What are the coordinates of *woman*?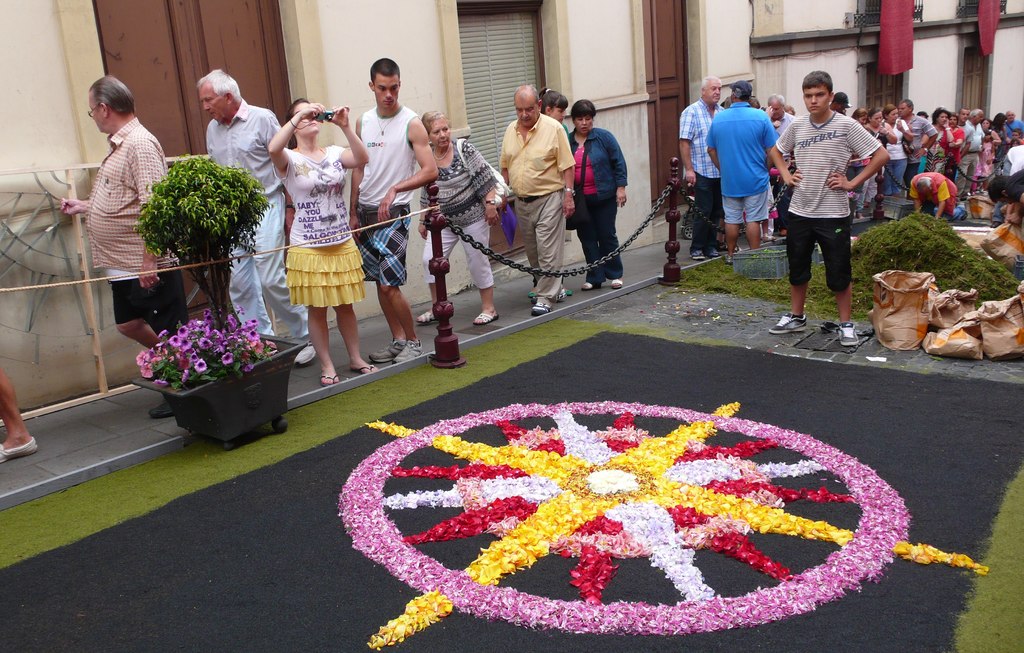
box=[862, 113, 897, 209].
